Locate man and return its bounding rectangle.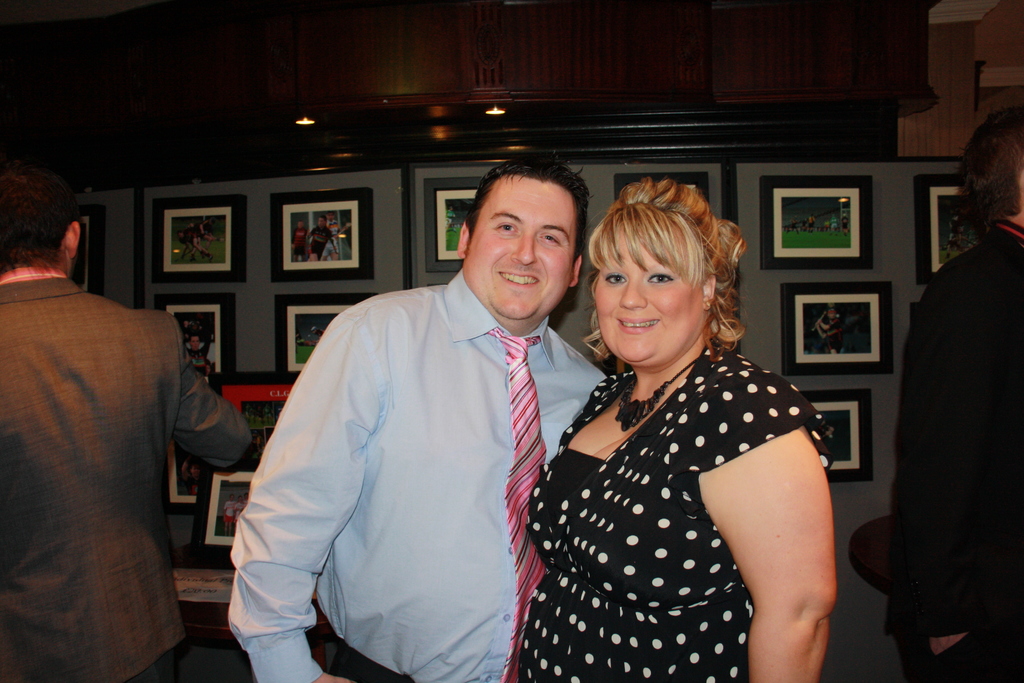
{"left": 308, "top": 213, "right": 338, "bottom": 261}.
